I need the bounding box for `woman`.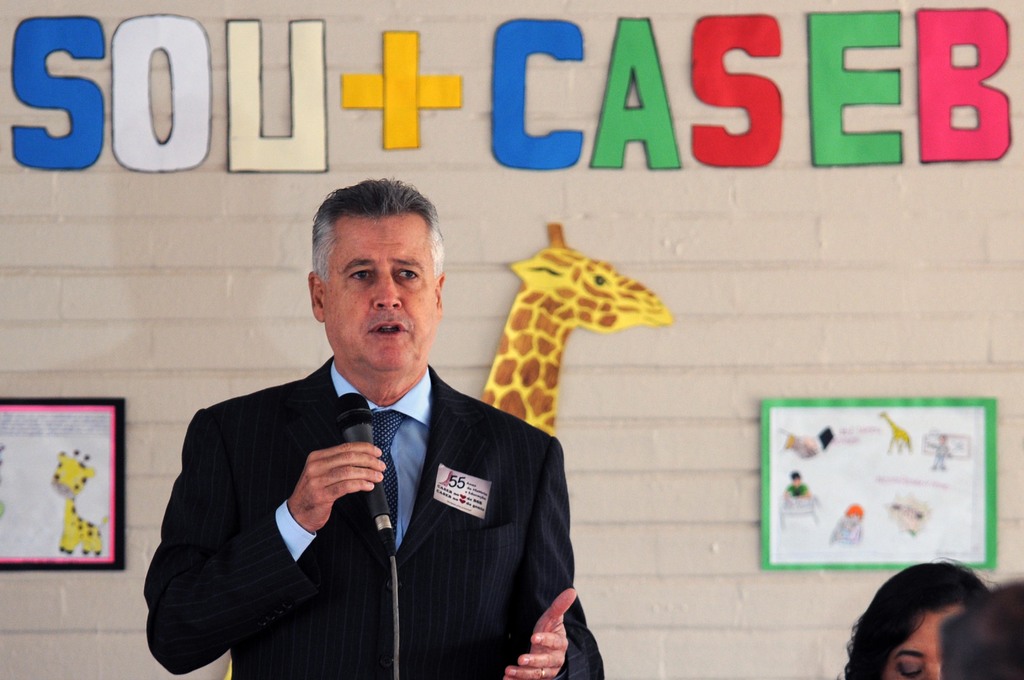
Here it is: box(835, 551, 993, 679).
